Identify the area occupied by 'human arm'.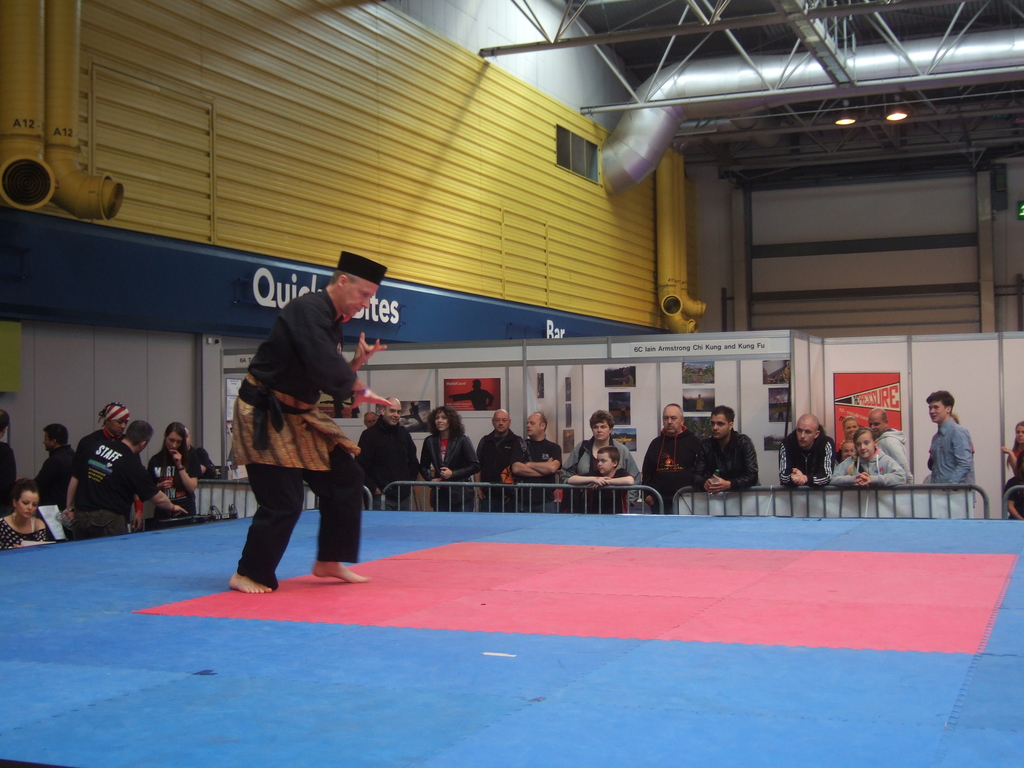
Area: [left=477, top=436, right=490, bottom=481].
